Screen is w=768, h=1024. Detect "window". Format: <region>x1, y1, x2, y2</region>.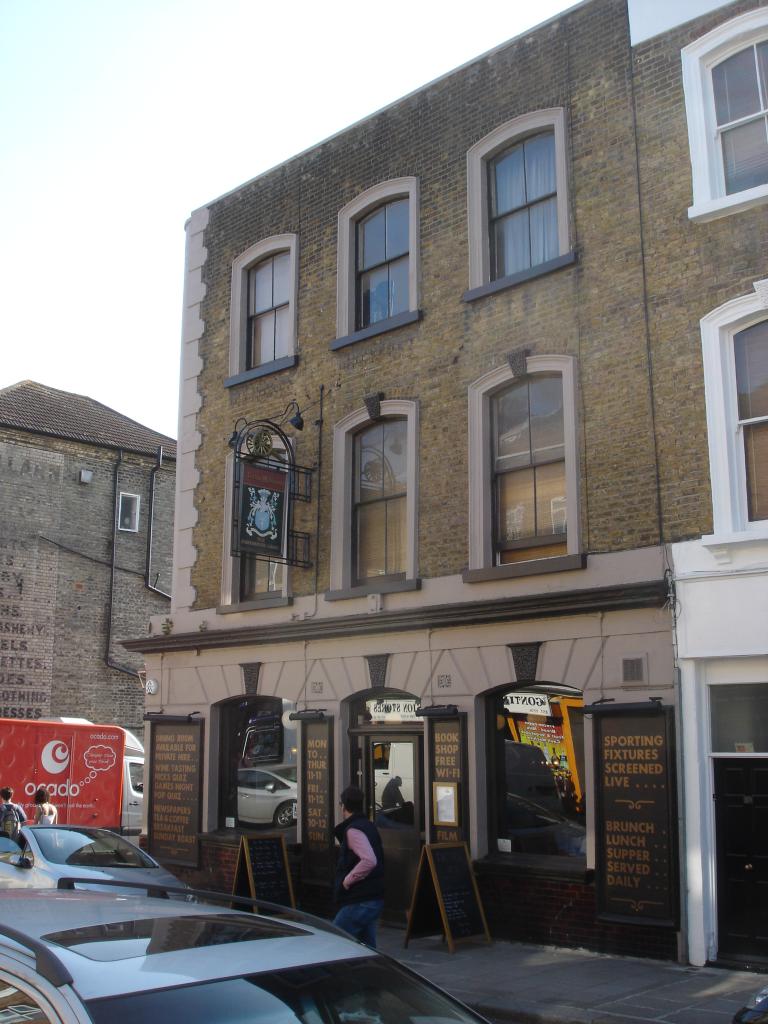
<region>234, 247, 293, 364</region>.
